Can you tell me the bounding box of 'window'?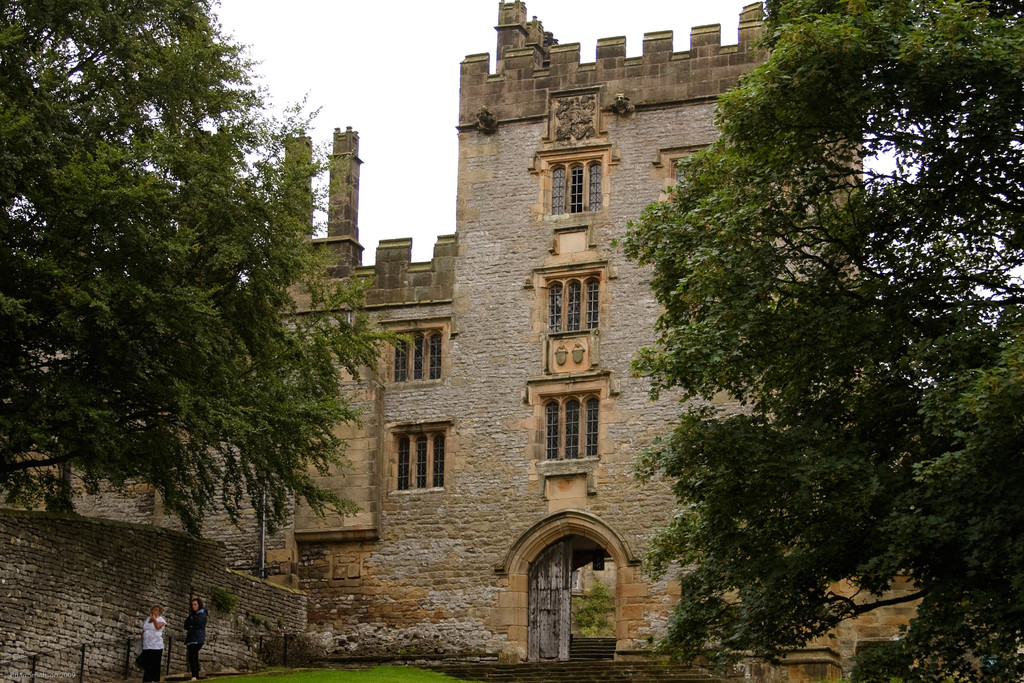
<bbox>547, 151, 609, 217</bbox>.
